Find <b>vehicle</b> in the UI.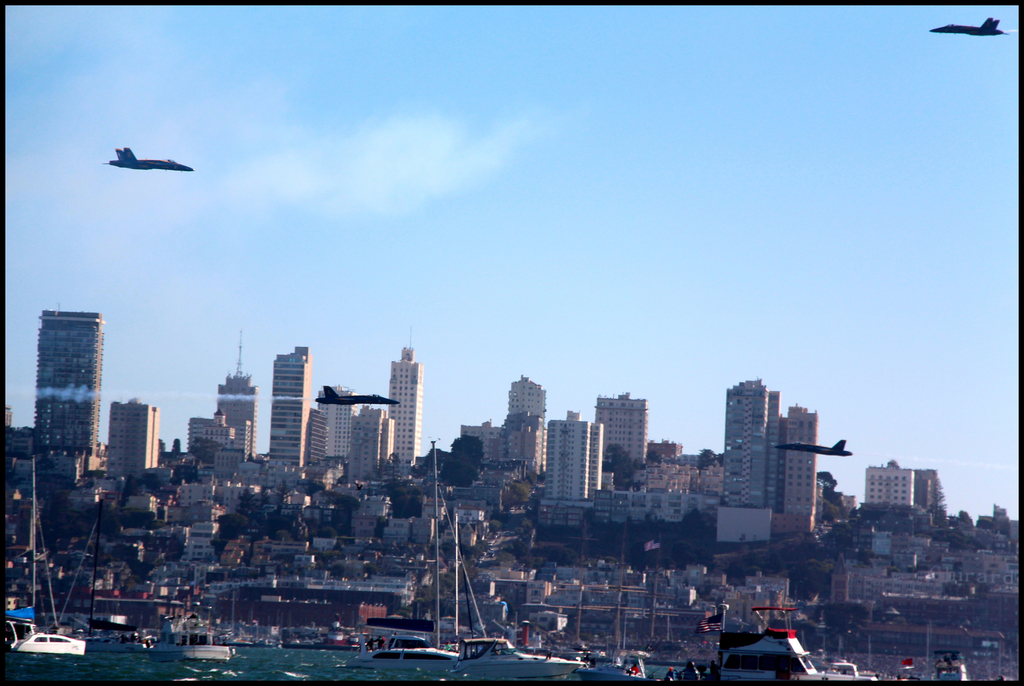
UI element at (351, 435, 582, 676).
